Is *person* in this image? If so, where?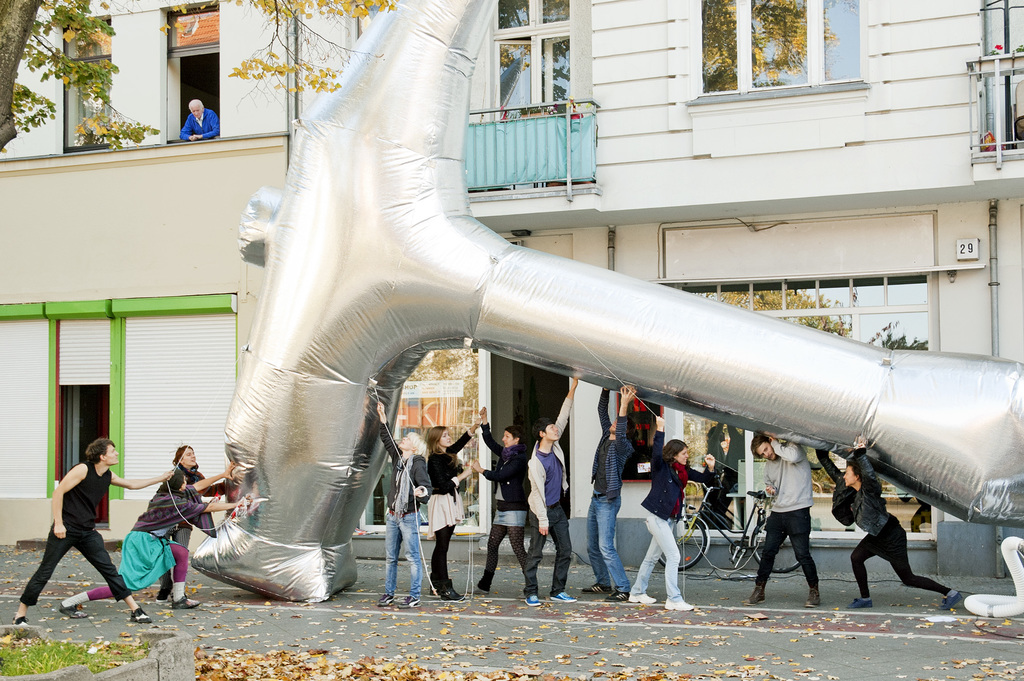
Yes, at detection(585, 381, 636, 605).
